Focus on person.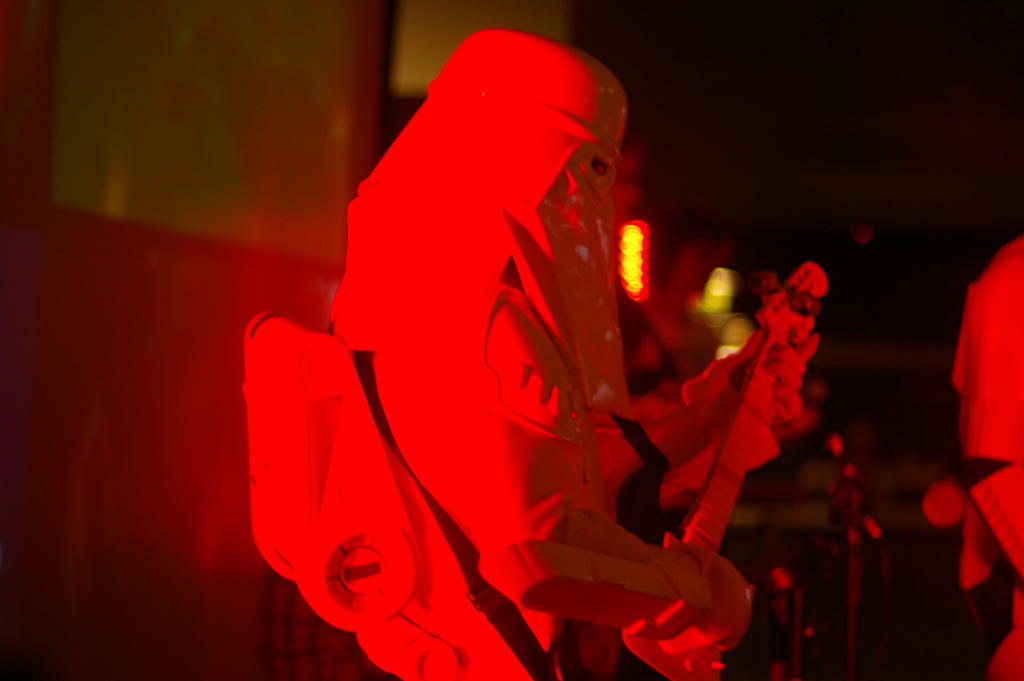
Focused at bbox(948, 236, 1023, 680).
